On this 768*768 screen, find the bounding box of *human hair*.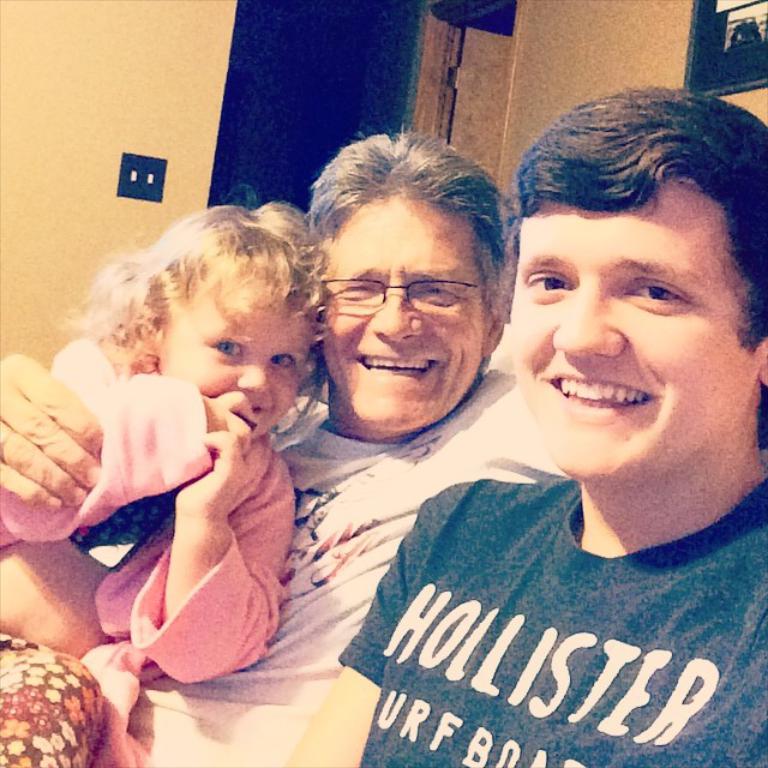
Bounding box: rect(510, 86, 767, 354).
